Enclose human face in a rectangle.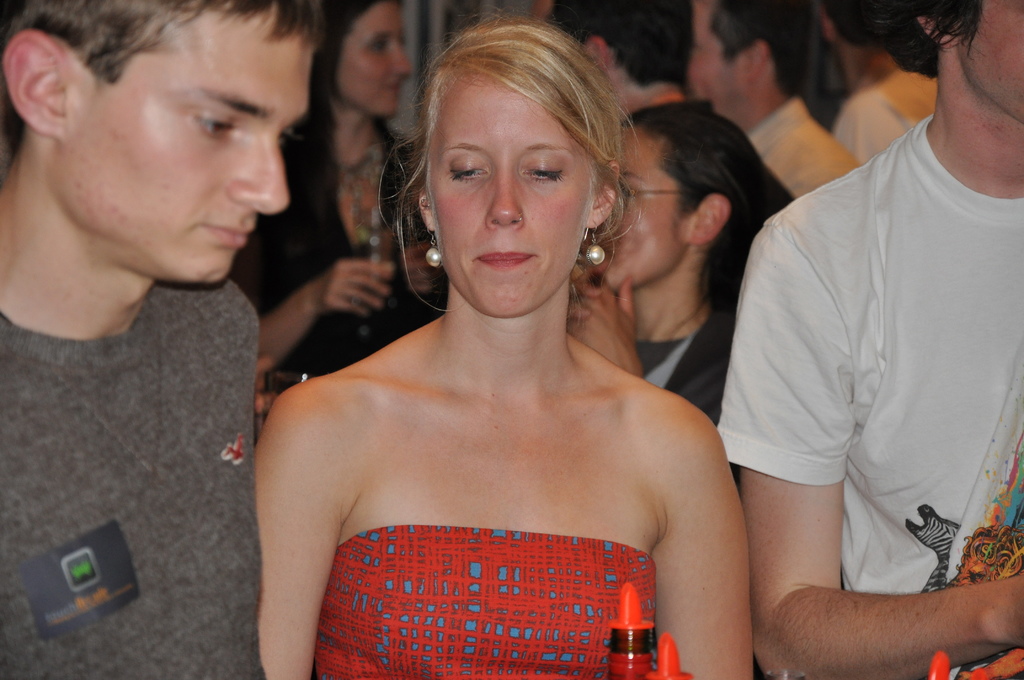
(687,0,742,109).
